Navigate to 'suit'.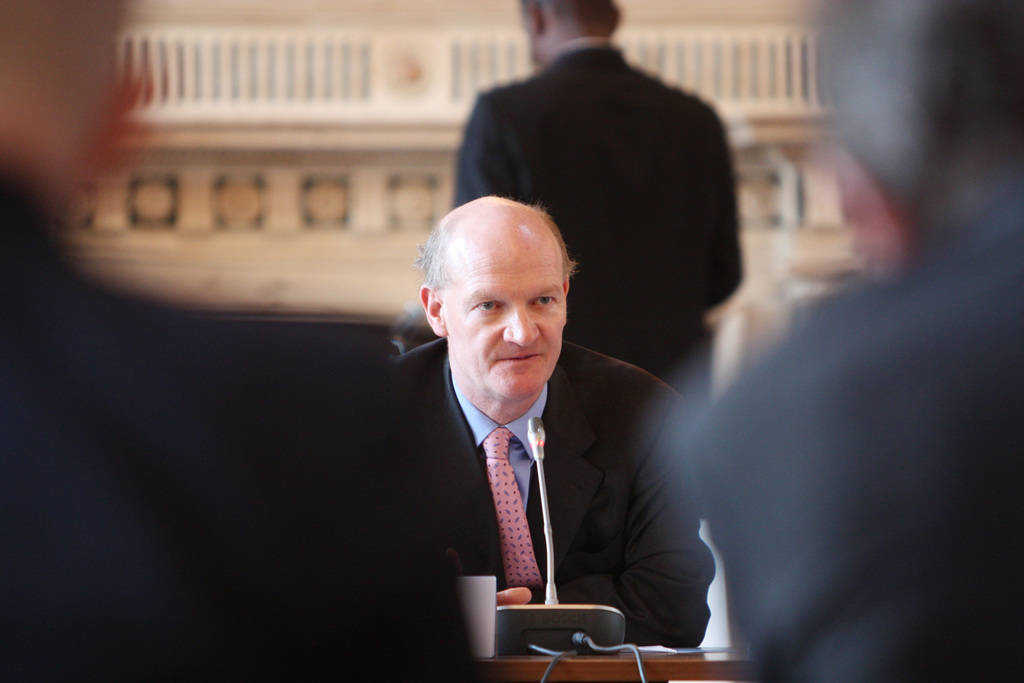
Navigation target: 453,40,752,375.
